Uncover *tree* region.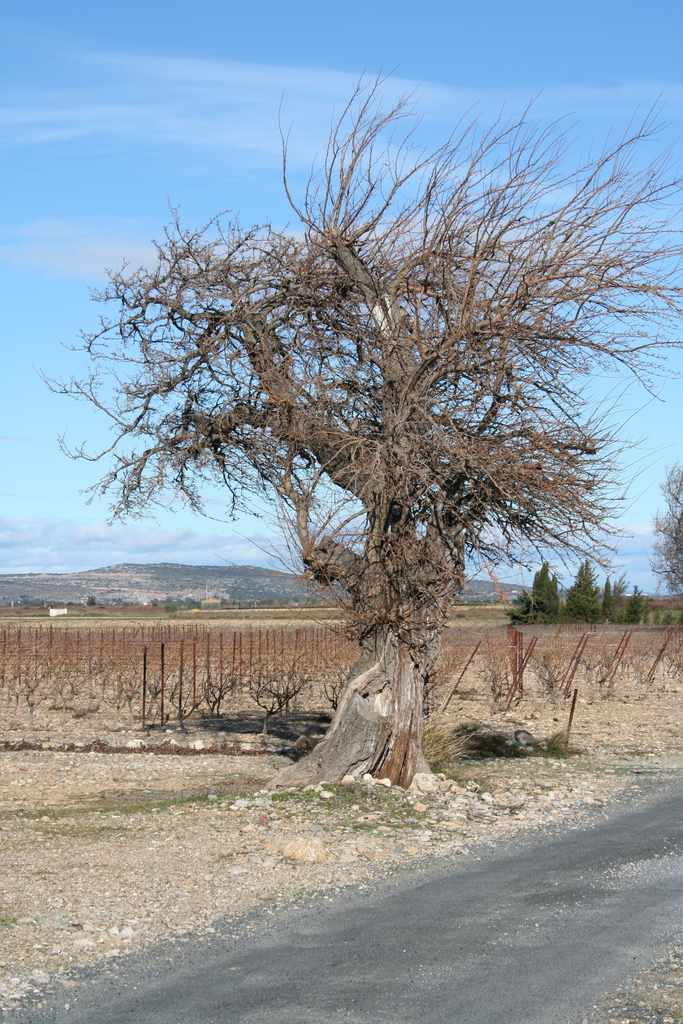
Uncovered: x1=30, y1=63, x2=682, y2=794.
